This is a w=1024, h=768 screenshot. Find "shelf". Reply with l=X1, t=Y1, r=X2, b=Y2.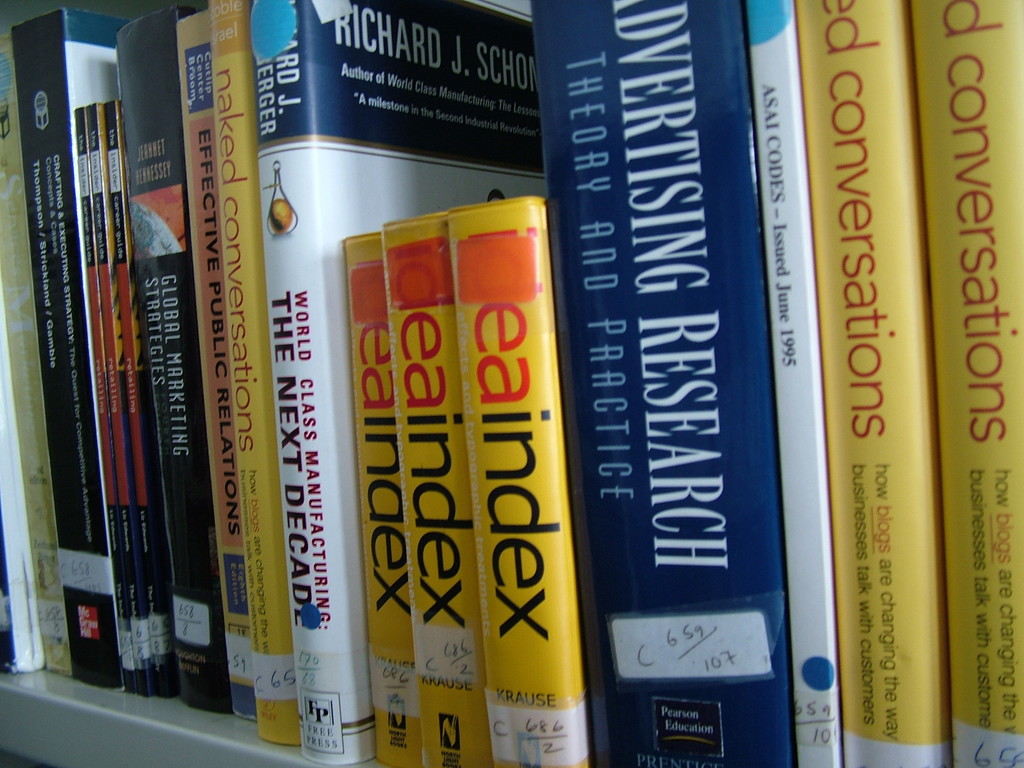
l=0, t=0, r=1023, b=767.
